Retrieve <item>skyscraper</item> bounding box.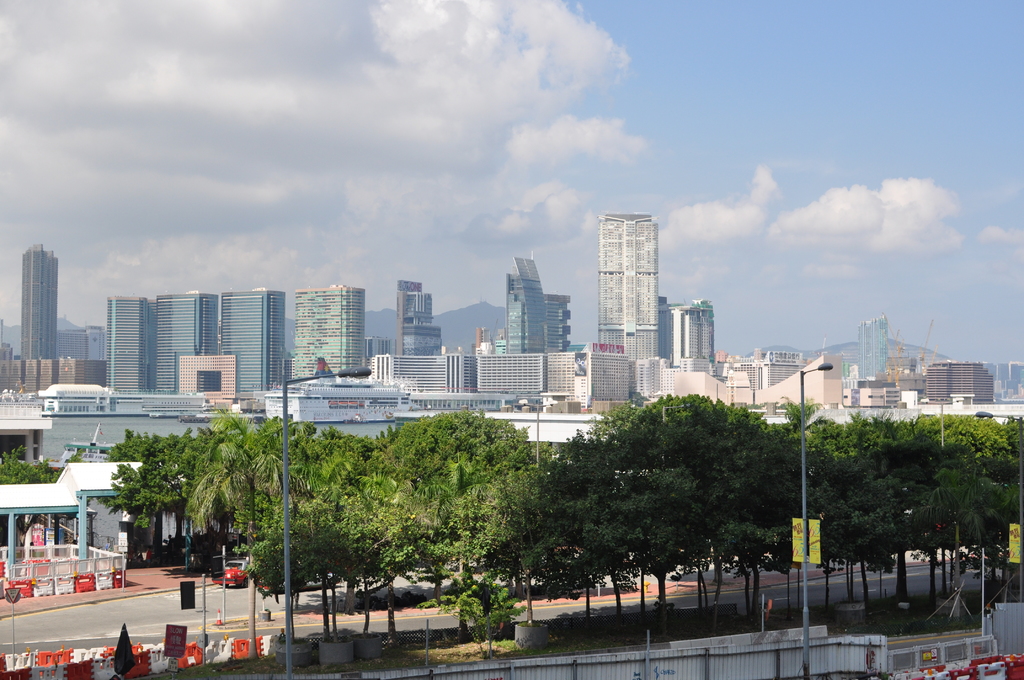
Bounding box: <box>17,239,59,363</box>.
